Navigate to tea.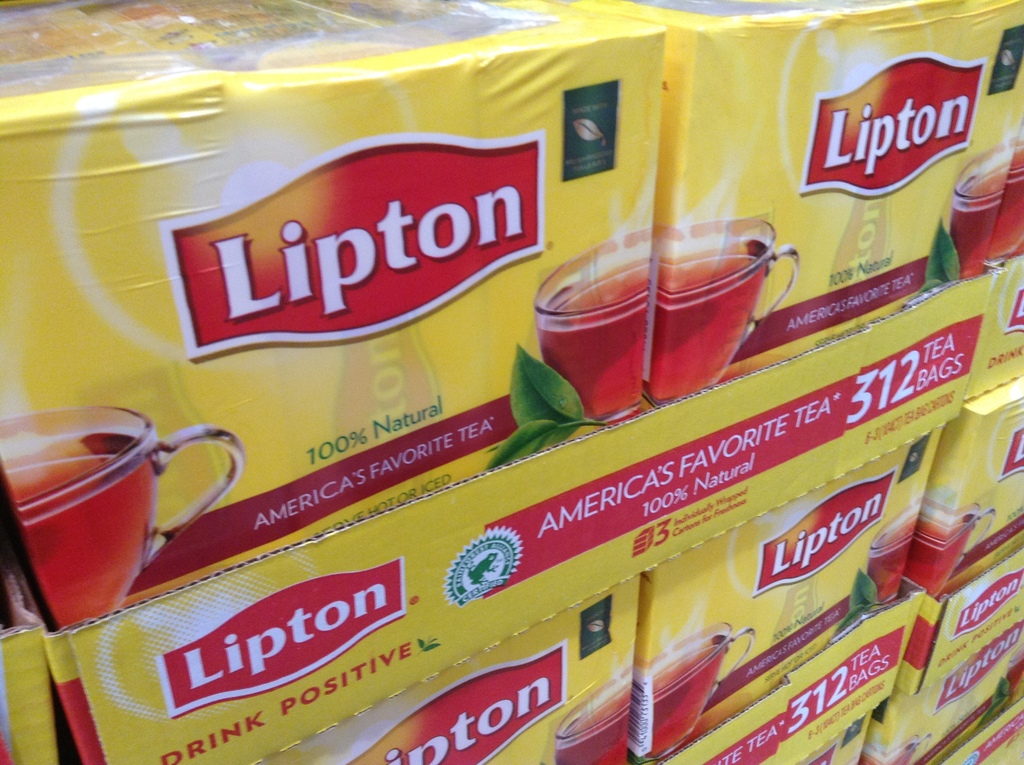
Navigation target: bbox=[556, 686, 632, 764].
